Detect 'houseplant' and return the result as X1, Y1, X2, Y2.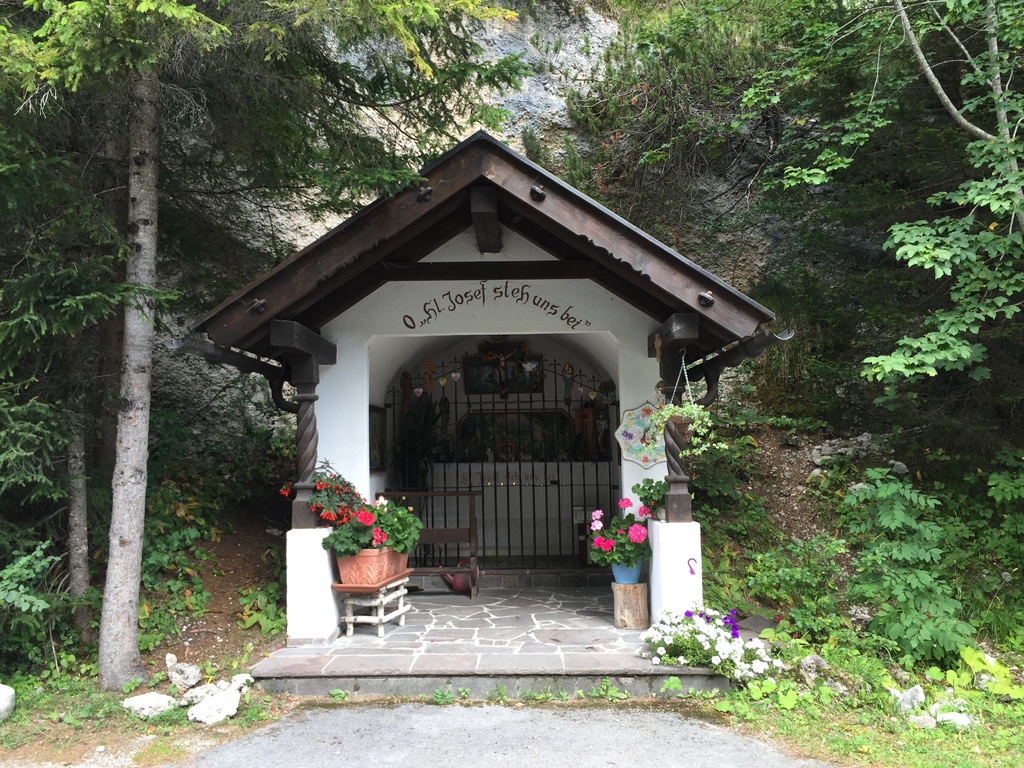
584, 494, 660, 587.
